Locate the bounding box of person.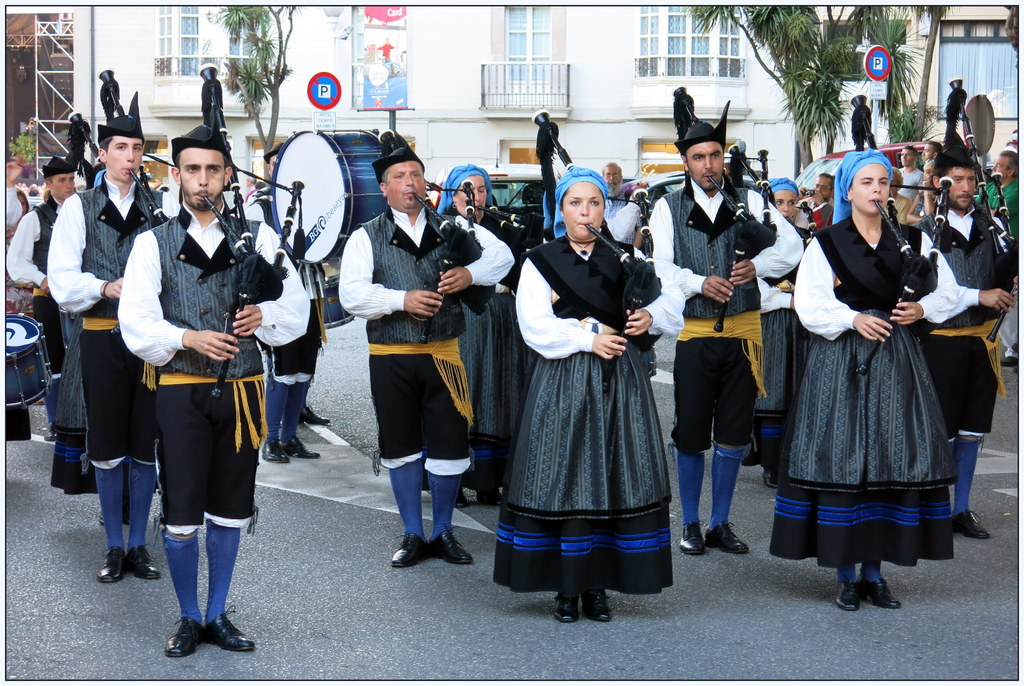
Bounding box: region(506, 164, 675, 637).
